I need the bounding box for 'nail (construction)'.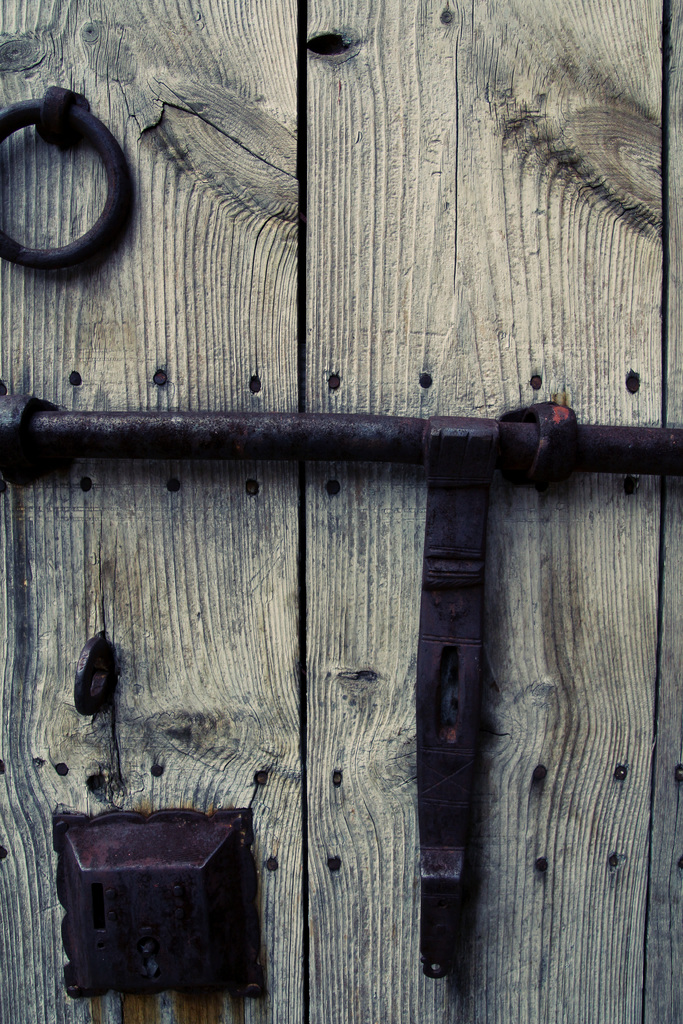
Here it is: bbox(534, 764, 548, 788).
